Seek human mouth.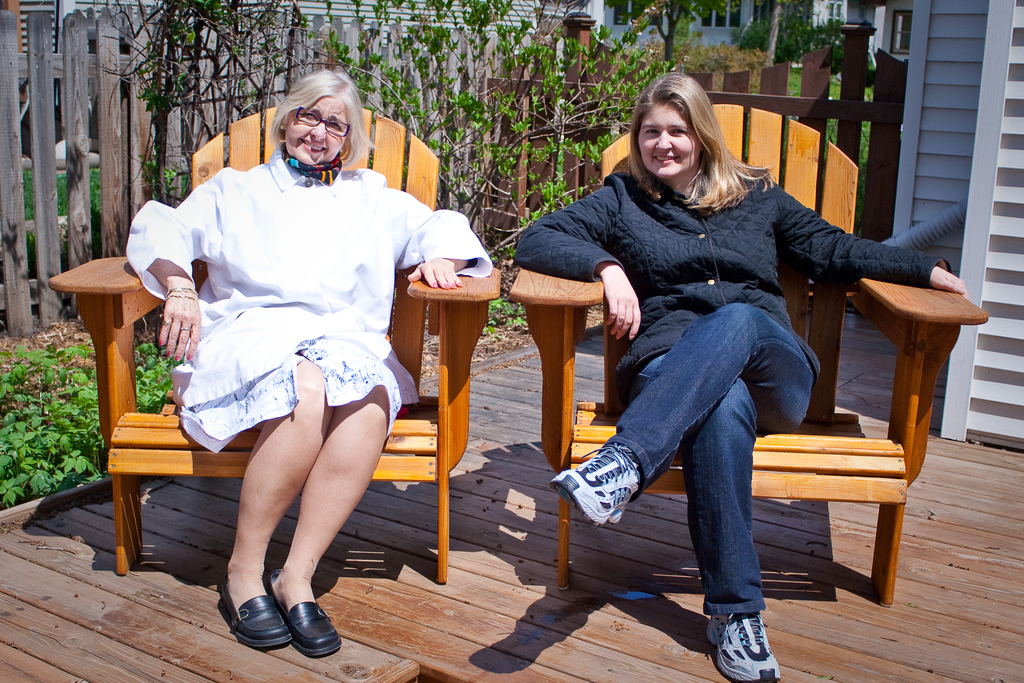
(652, 152, 680, 166).
